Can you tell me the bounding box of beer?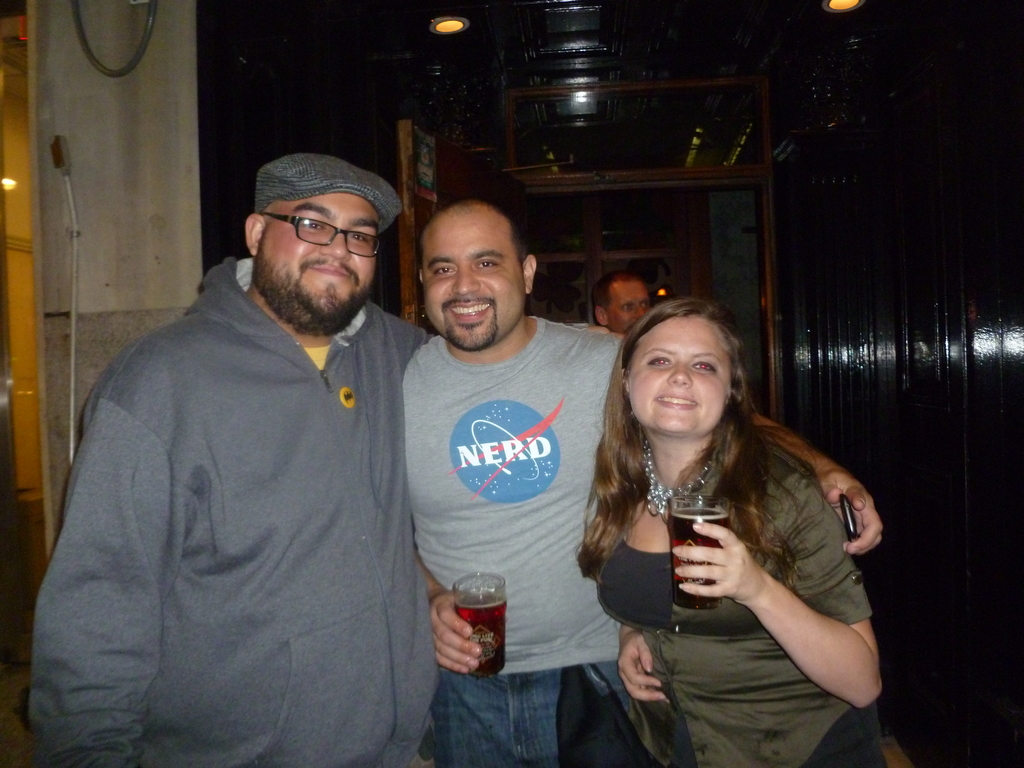
BBox(665, 506, 716, 609).
